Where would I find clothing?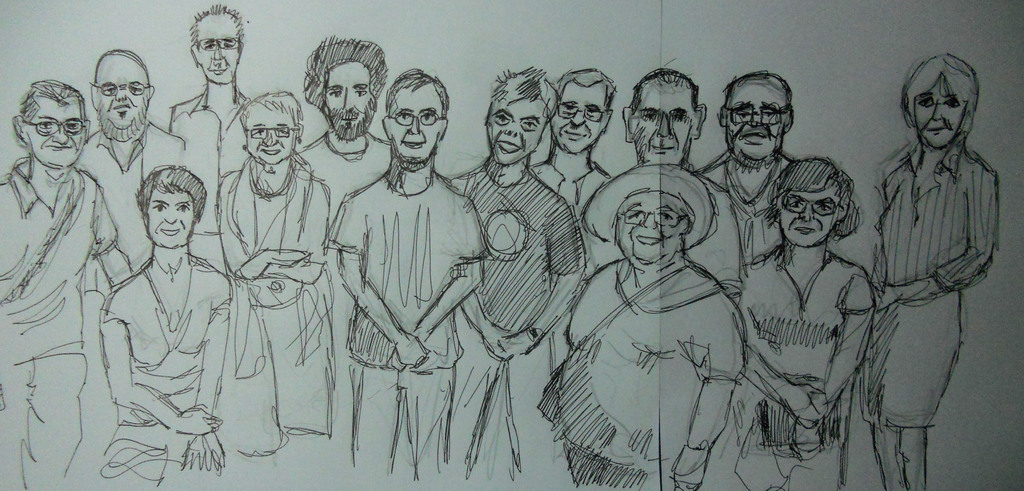
At (95, 246, 239, 487).
